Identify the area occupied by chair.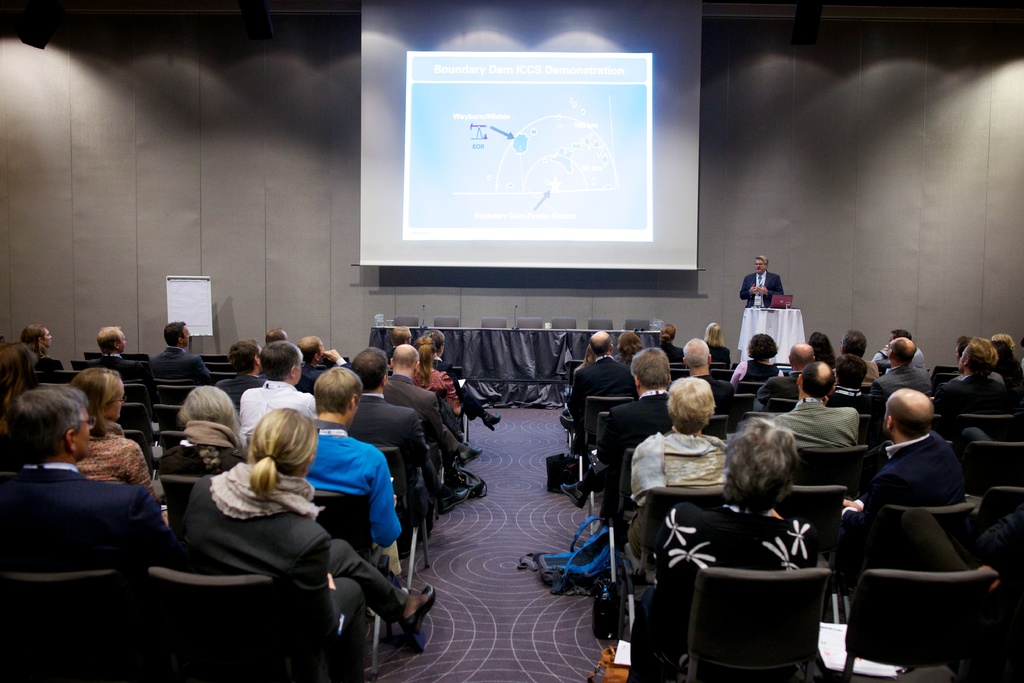
Area: <bbox>157, 475, 220, 541</bbox>.
